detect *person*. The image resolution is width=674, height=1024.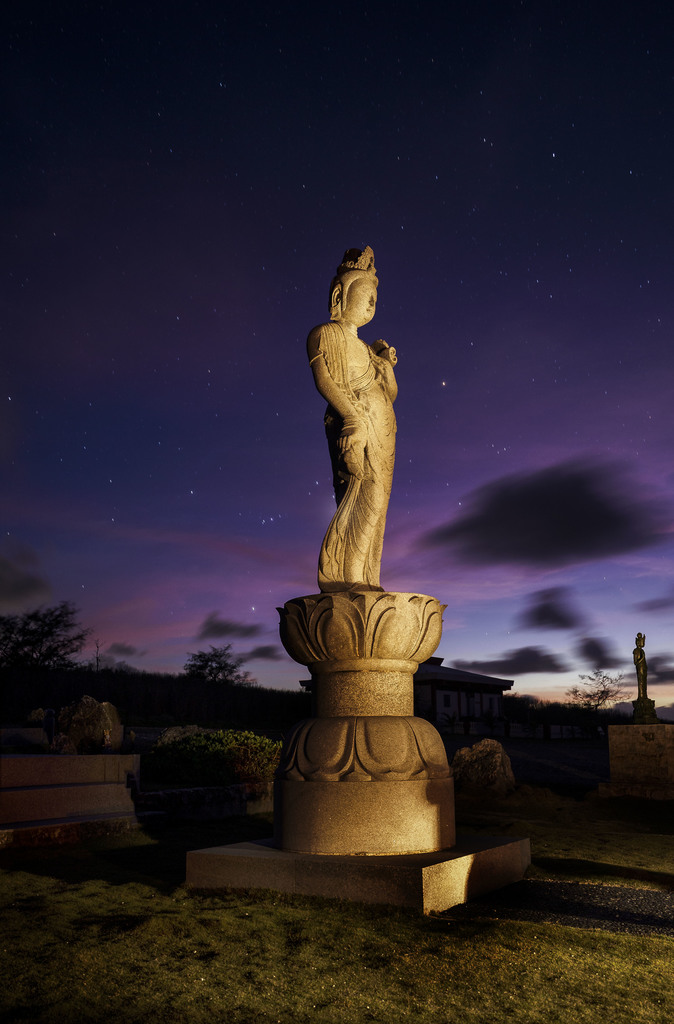
box=[300, 239, 420, 639].
